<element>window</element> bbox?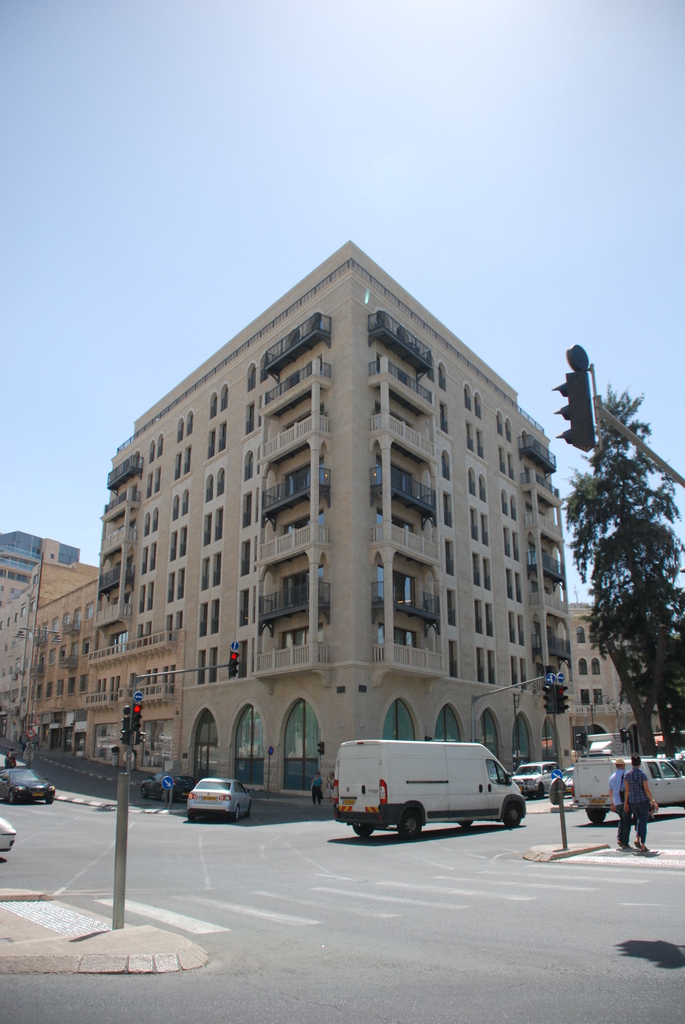
l=0, t=619, r=5, b=631
